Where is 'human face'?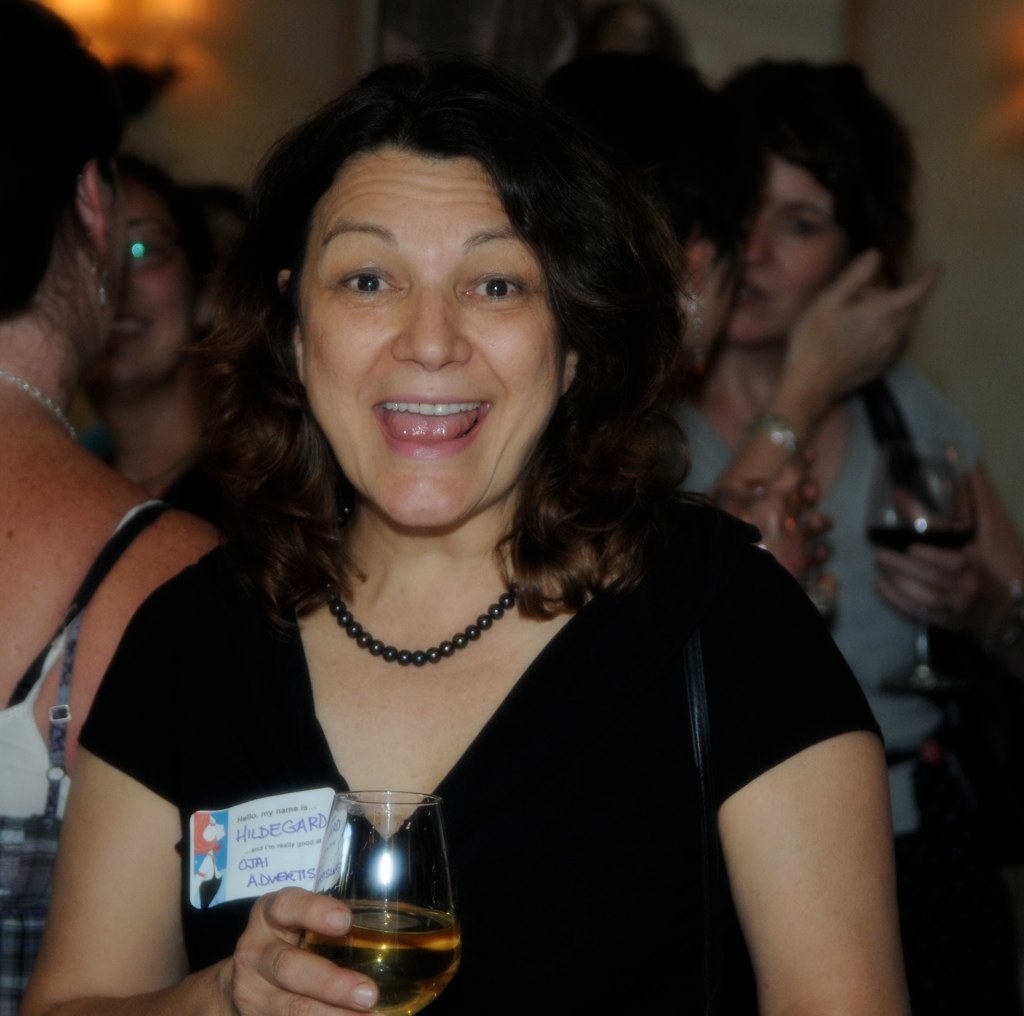
pyautogui.locateOnScreen(743, 168, 845, 346).
